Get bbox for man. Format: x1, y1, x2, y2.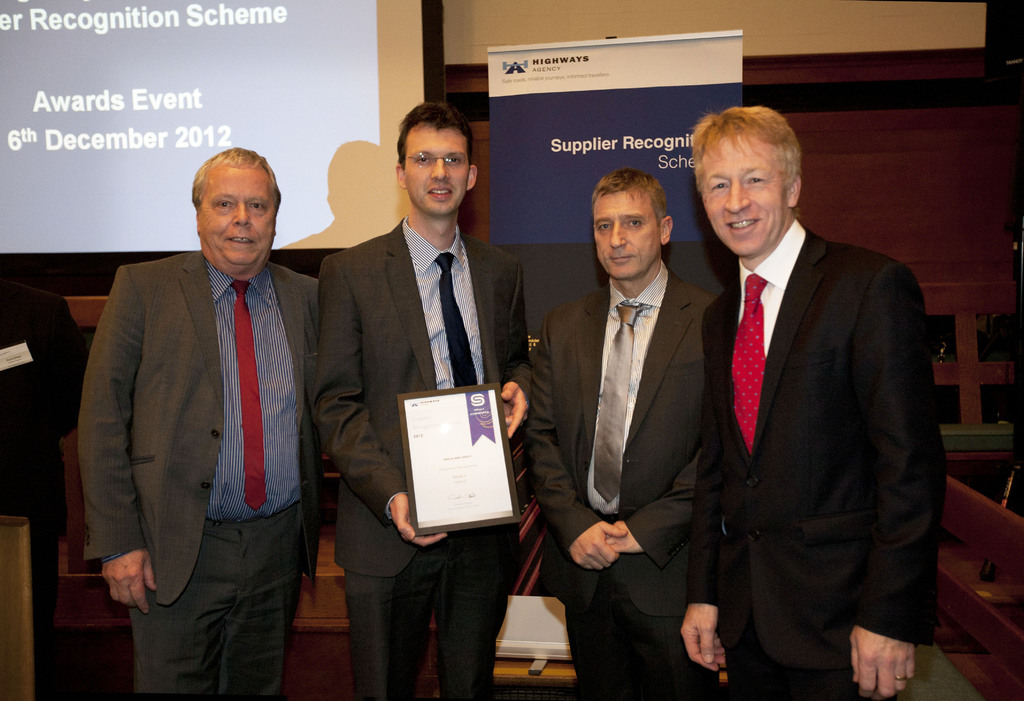
676, 86, 940, 700.
